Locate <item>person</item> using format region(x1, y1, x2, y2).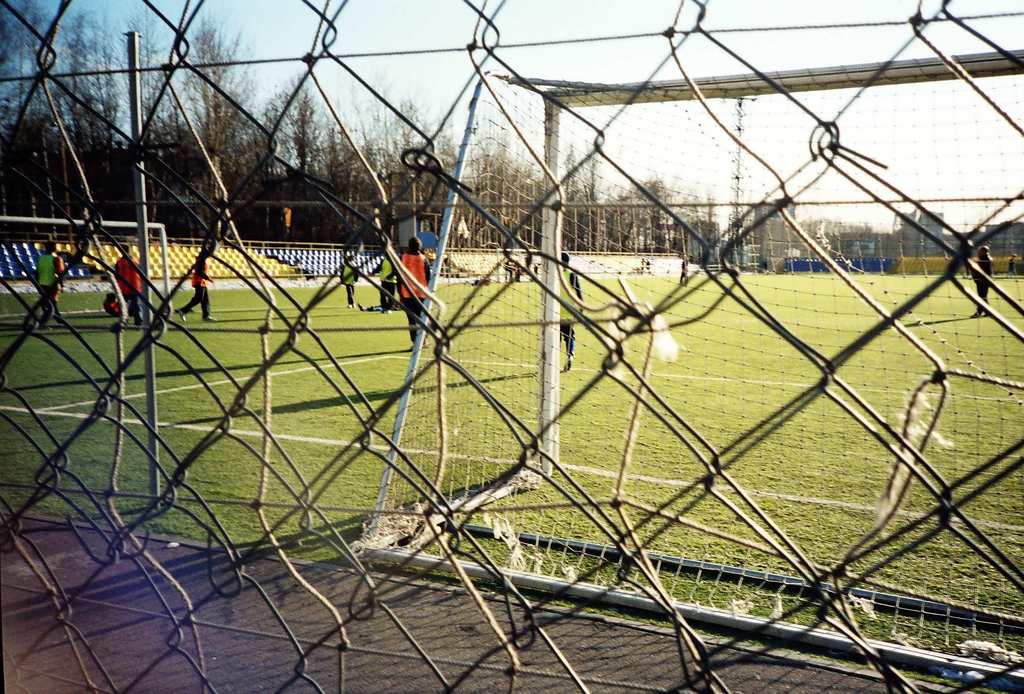
region(395, 234, 431, 344).
